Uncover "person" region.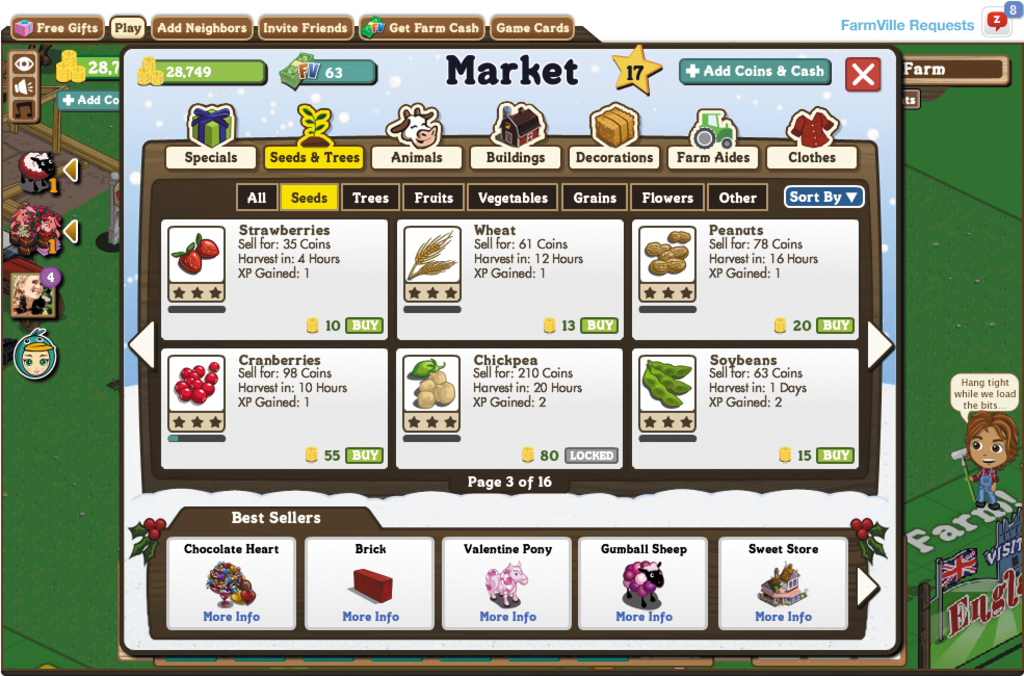
Uncovered: 961 405 1021 511.
